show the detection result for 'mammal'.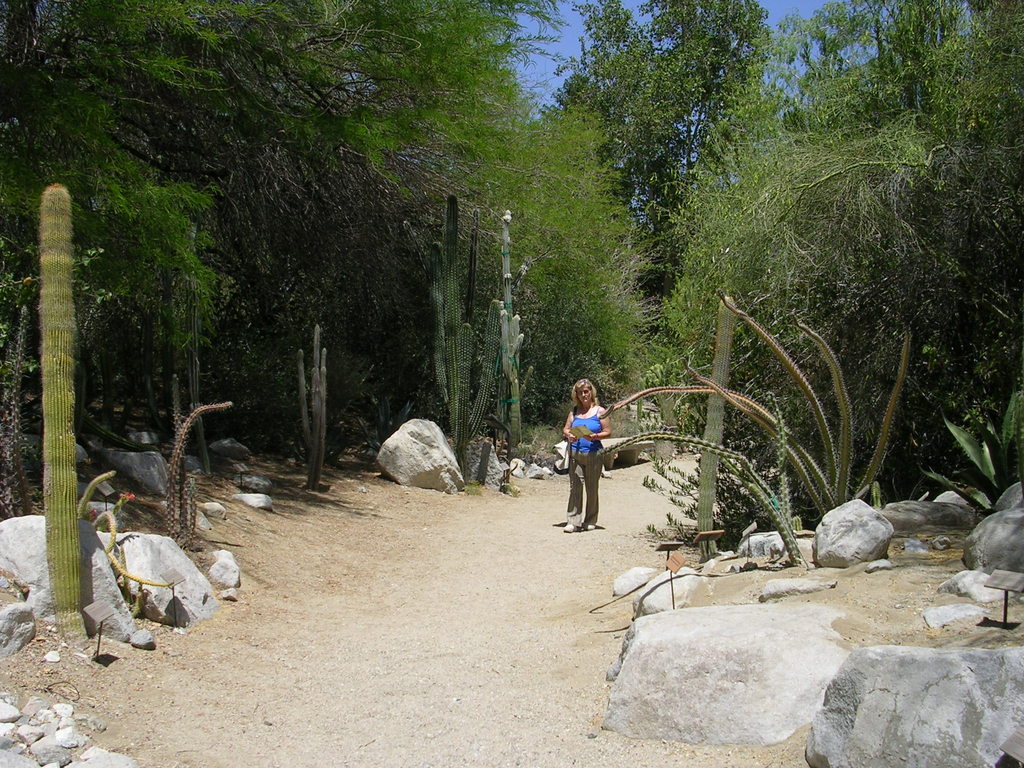
left=561, top=378, right=614, bottom=535.
